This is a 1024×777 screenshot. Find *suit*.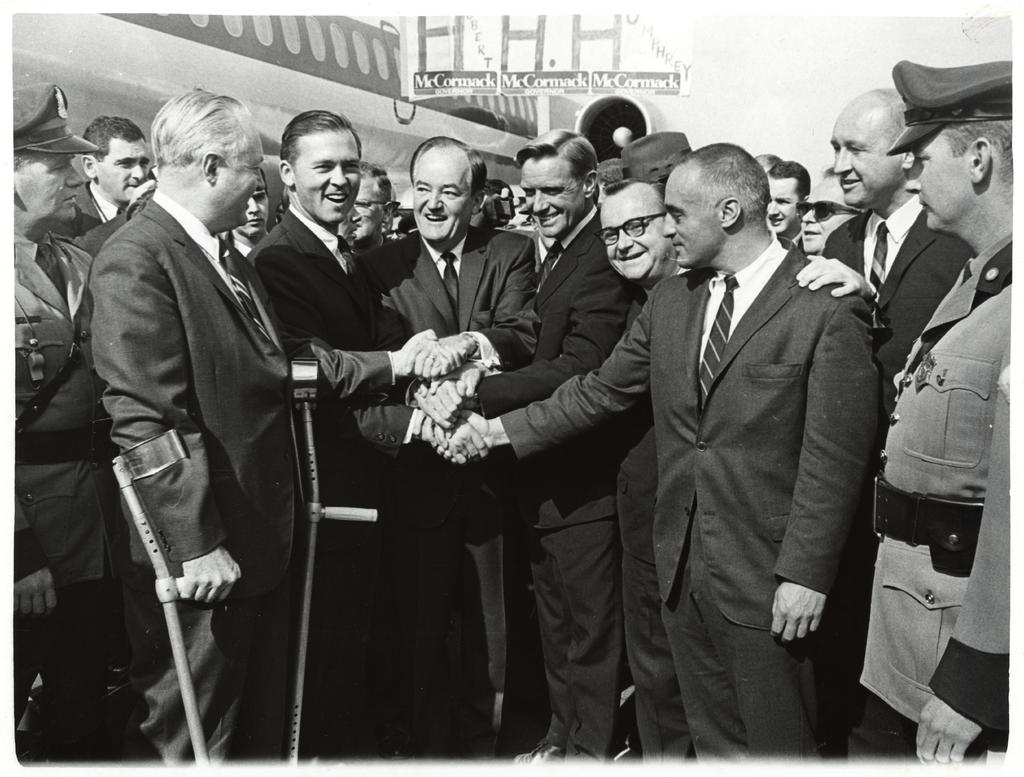
Bounding box: {"x1": 817, "y1": 203, "x2": 974, "y2": 456}.
